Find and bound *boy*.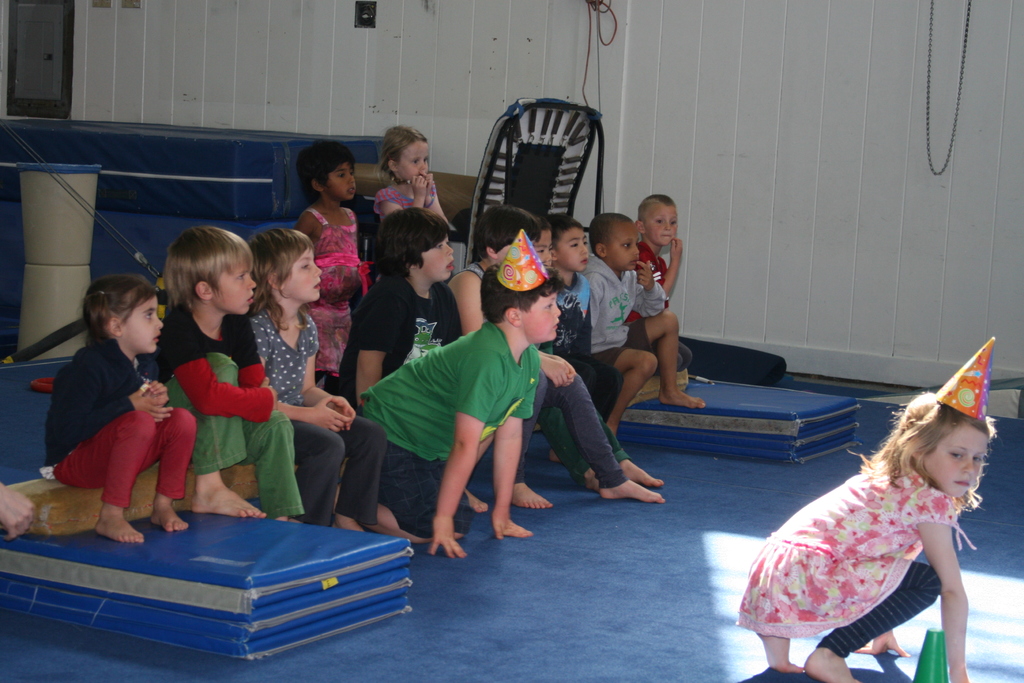
Bound: [641, 193, 694, 369].
